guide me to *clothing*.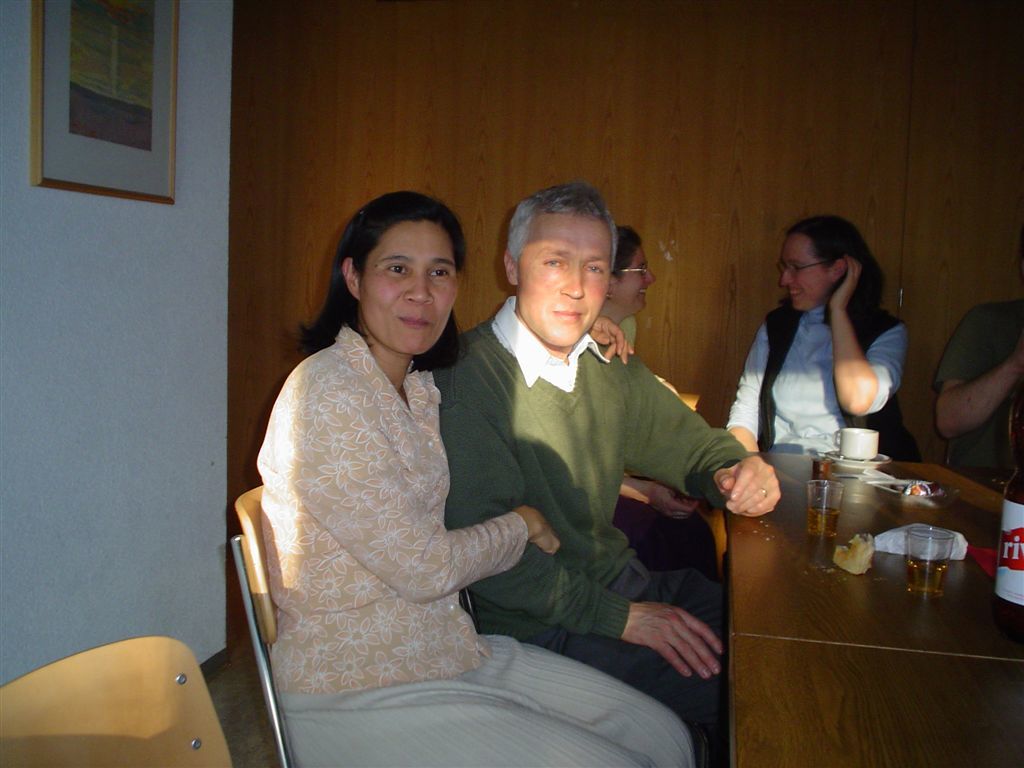
Guidance: 255/321/525/698.
